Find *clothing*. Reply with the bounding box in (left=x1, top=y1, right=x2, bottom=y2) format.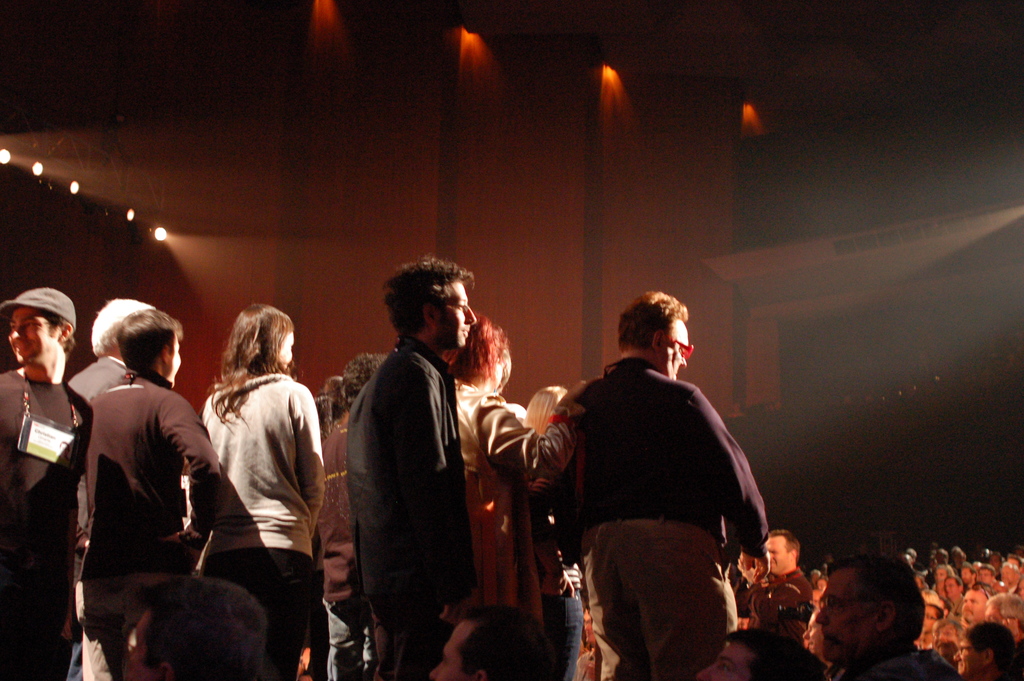
(left=333, top=281, right=500, bottom=677).
